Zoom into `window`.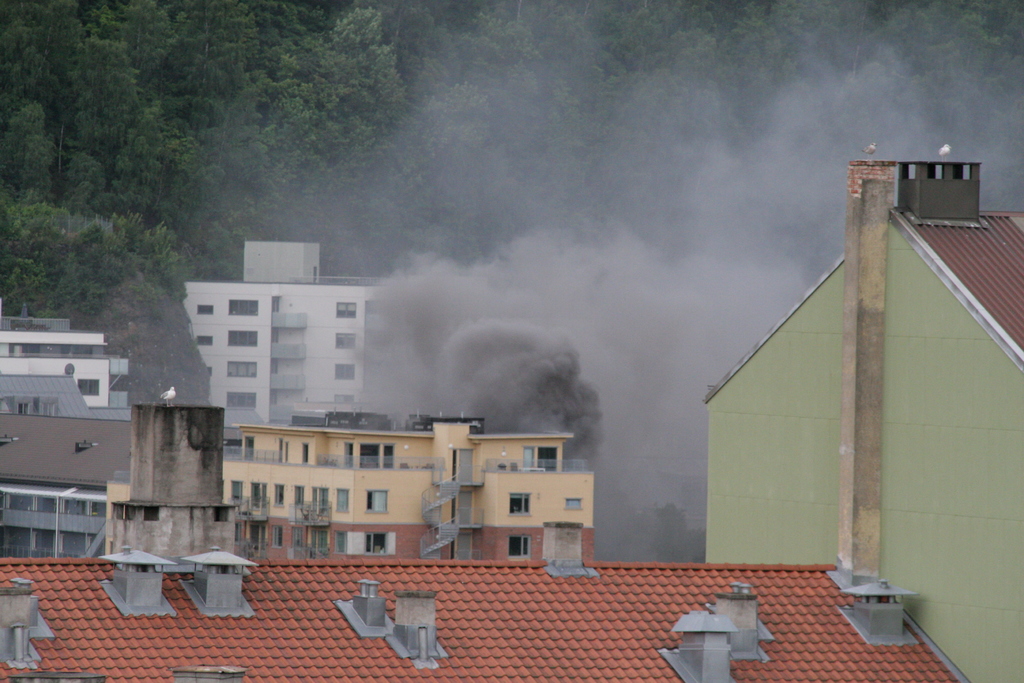
Zoom target: 335/334/359/350.
